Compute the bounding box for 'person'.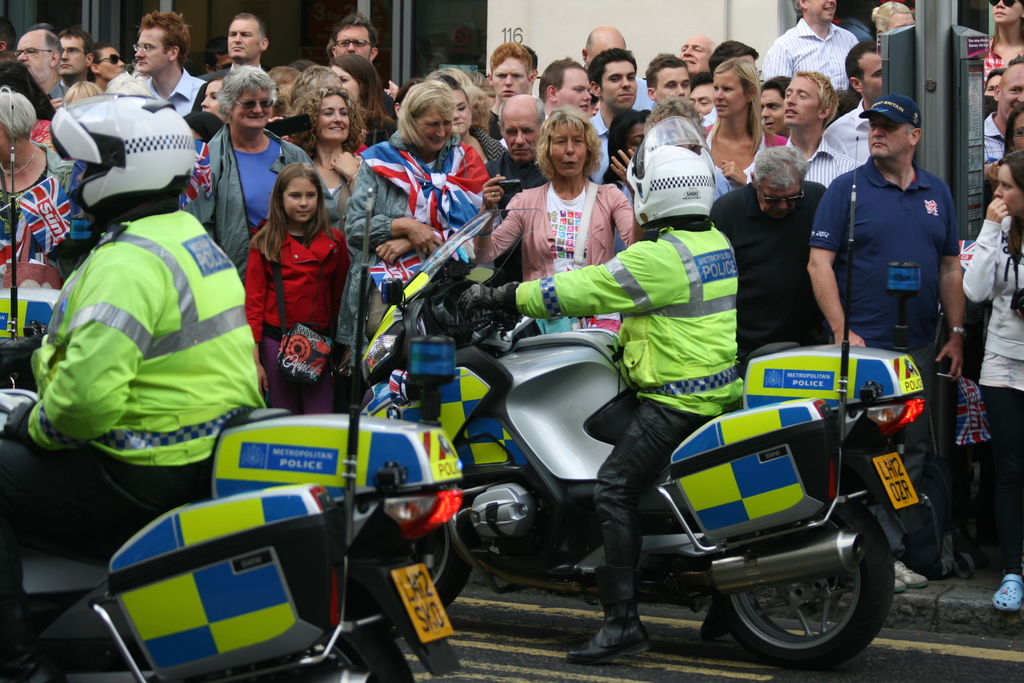
bbox=[584, 22, 656, 111].
